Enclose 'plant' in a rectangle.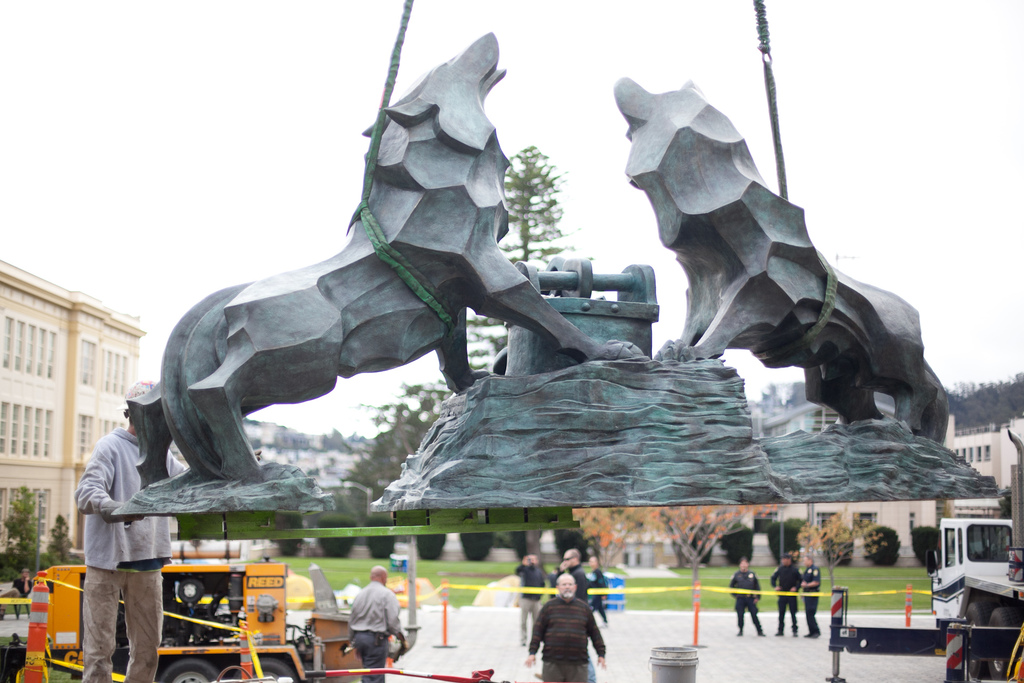
[left=908, top=525, right=942, bottom=572].
